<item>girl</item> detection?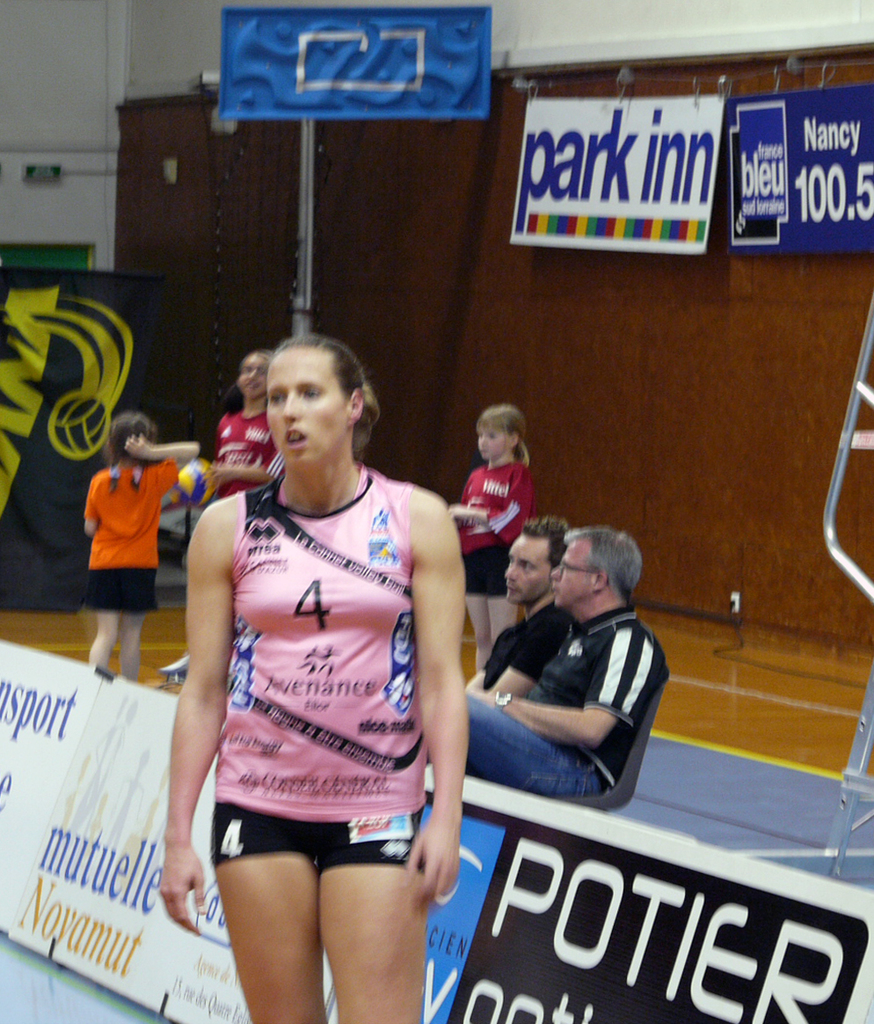
bbox(198, 347, 288, 672)
